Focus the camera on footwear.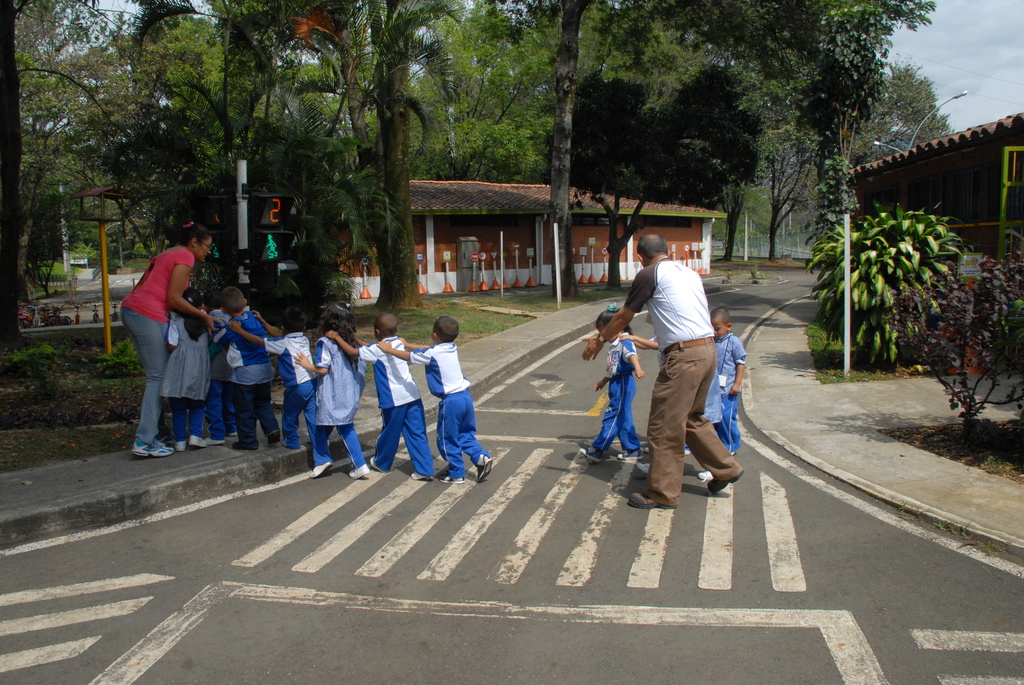
Focus region: left=575, top=446, right=602, bottom=462.
